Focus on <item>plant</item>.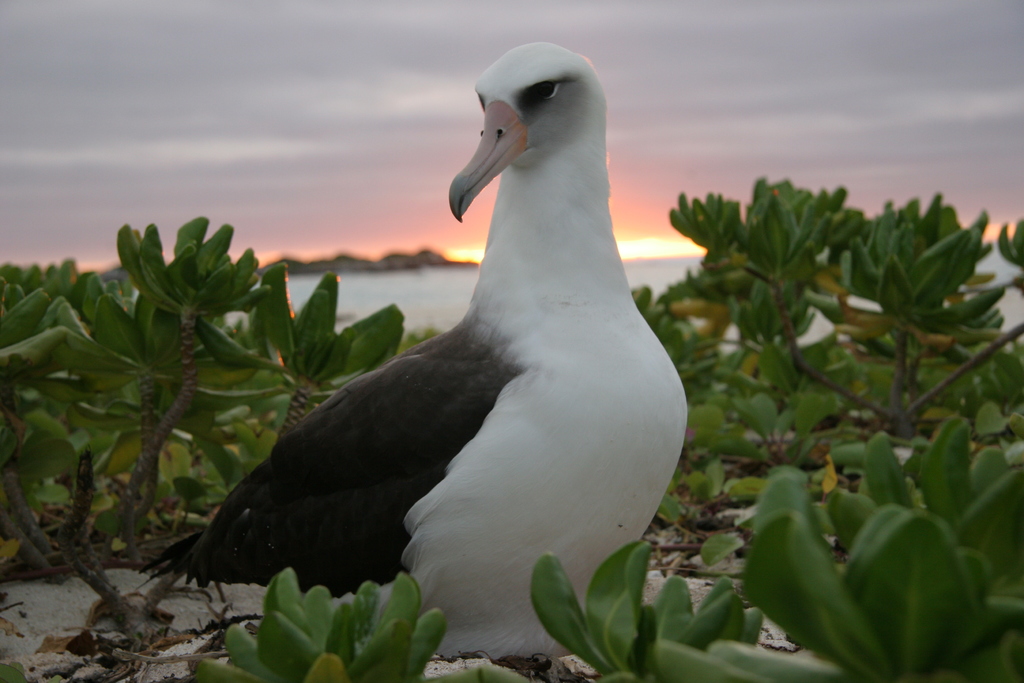
Focused at left=178, top=564, right=463, bottom=682.
